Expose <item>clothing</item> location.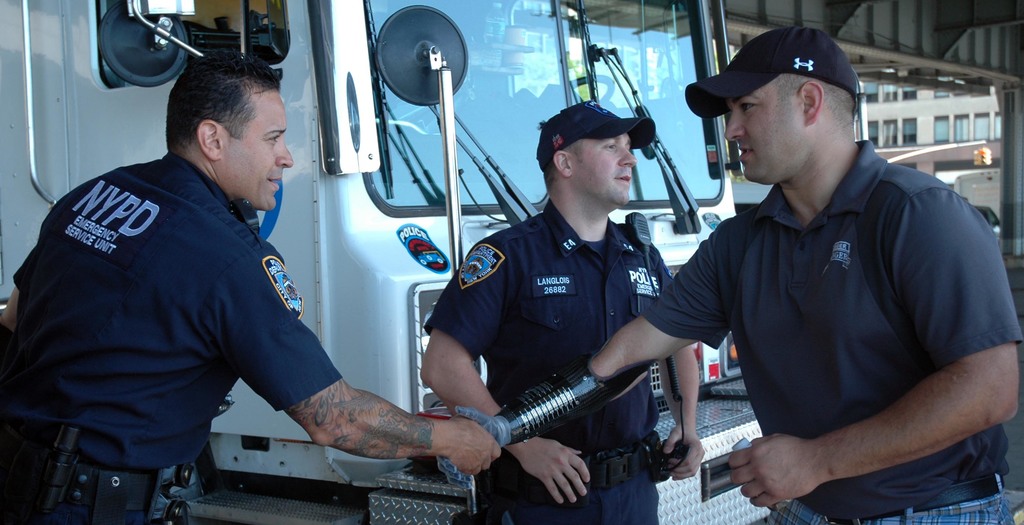
Exposed at x1=425 y1=204 x2=673 y2=524.
